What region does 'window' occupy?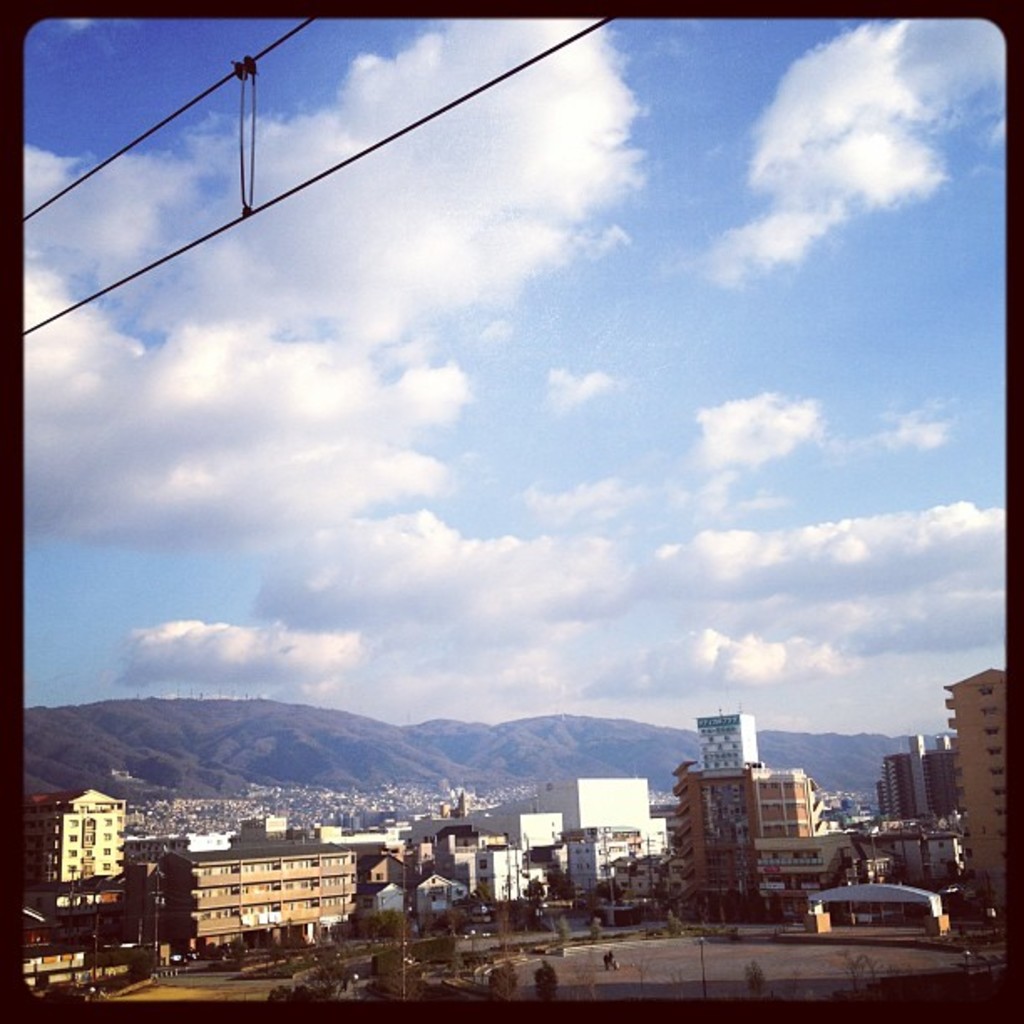
box=[102, 860, 115, 875].
